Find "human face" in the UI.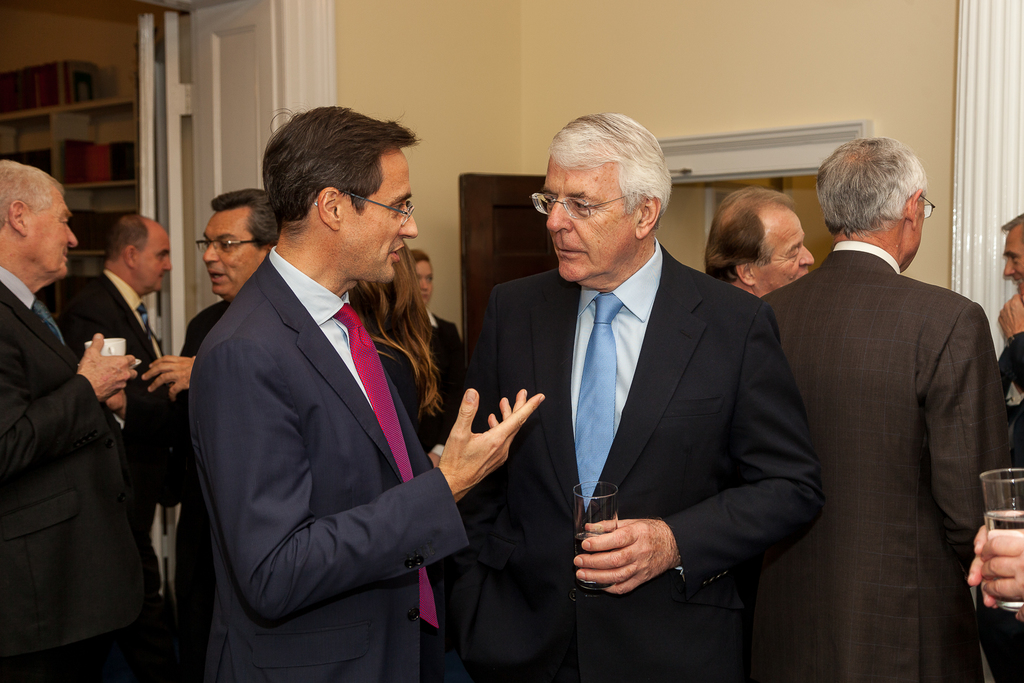
UI element at locate(755, 190, 812, 293).
